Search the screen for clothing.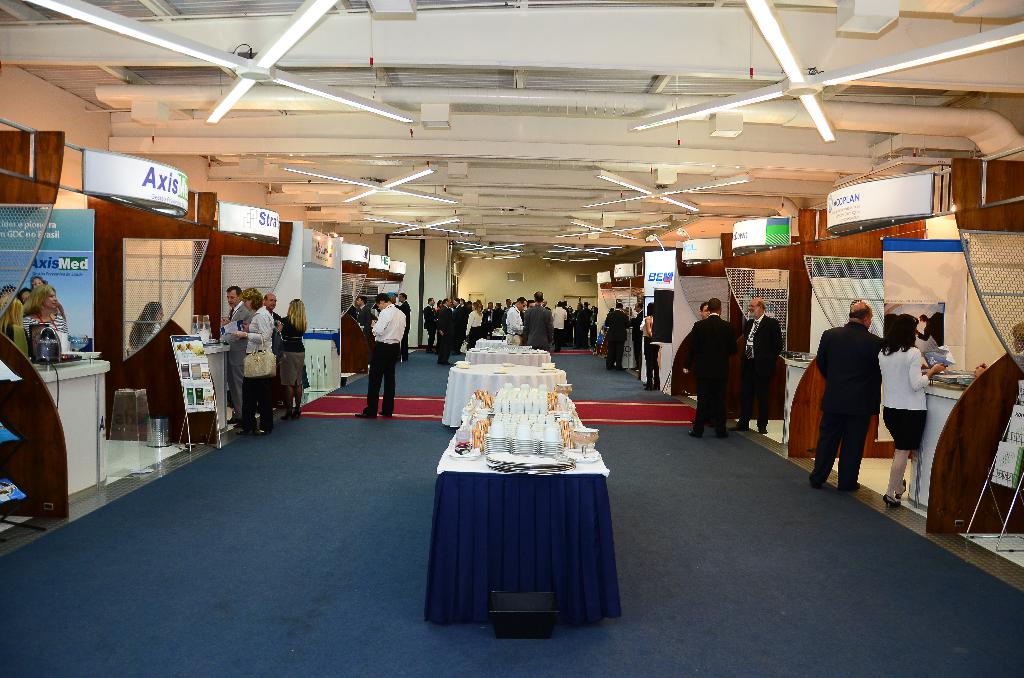
Found at (x1=604, y1=309, x2=629, y2=368).
